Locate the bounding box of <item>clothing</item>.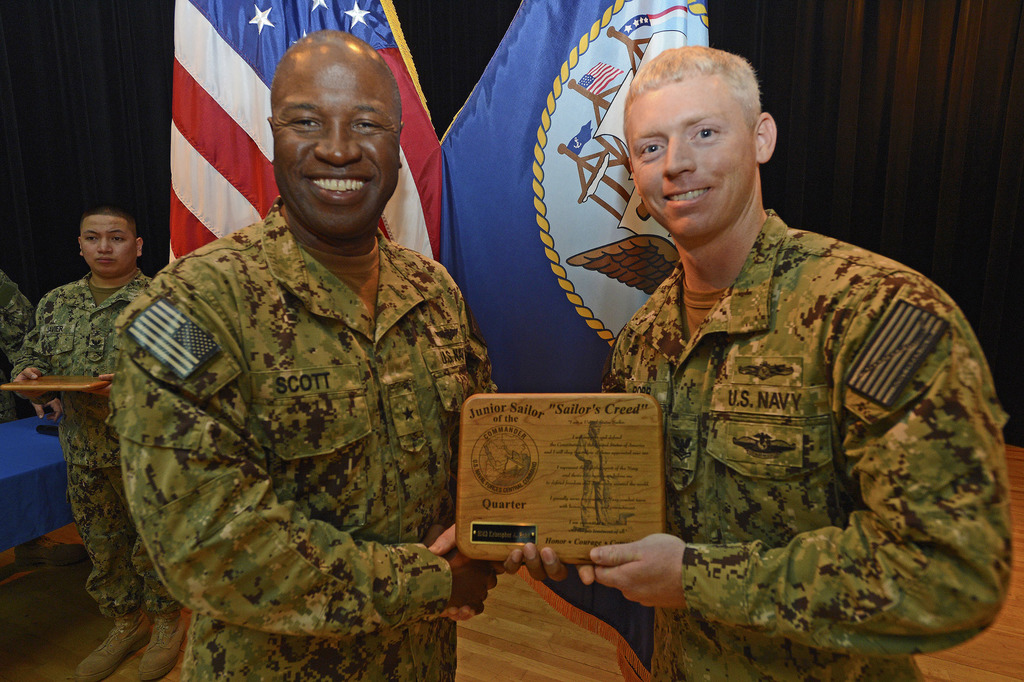
Bounding box: x1=11 y1=272 x2=155 y2=617.
